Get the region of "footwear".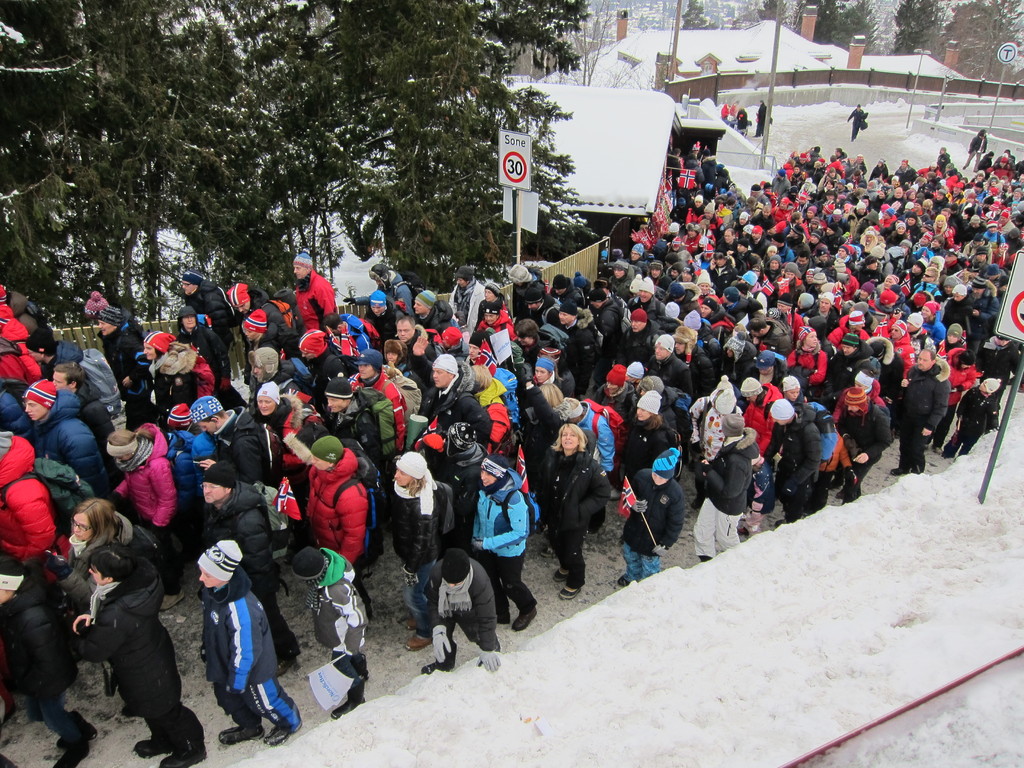
[406, 634, 435, 648].
